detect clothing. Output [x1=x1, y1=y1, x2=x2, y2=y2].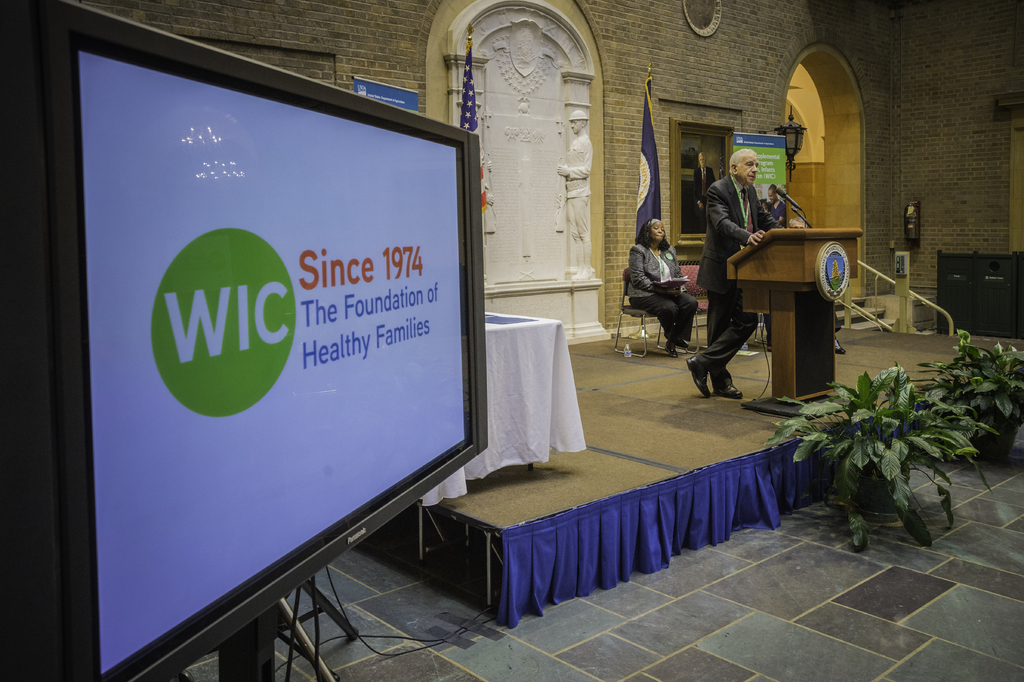
[x1=764, y1=312, x2=842, y2=346].
